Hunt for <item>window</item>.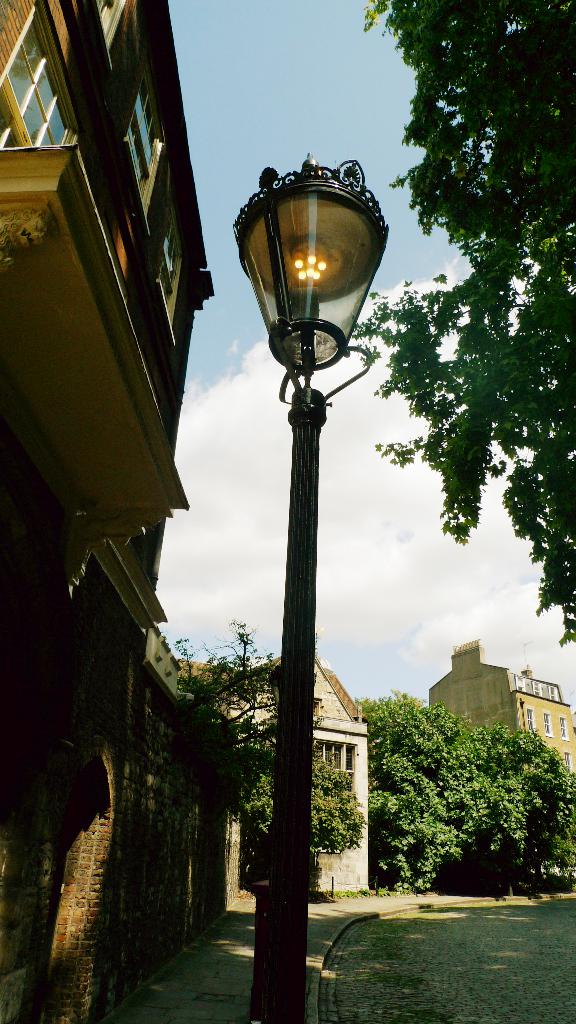
Hunted down at (531, 680, 541, 696).
